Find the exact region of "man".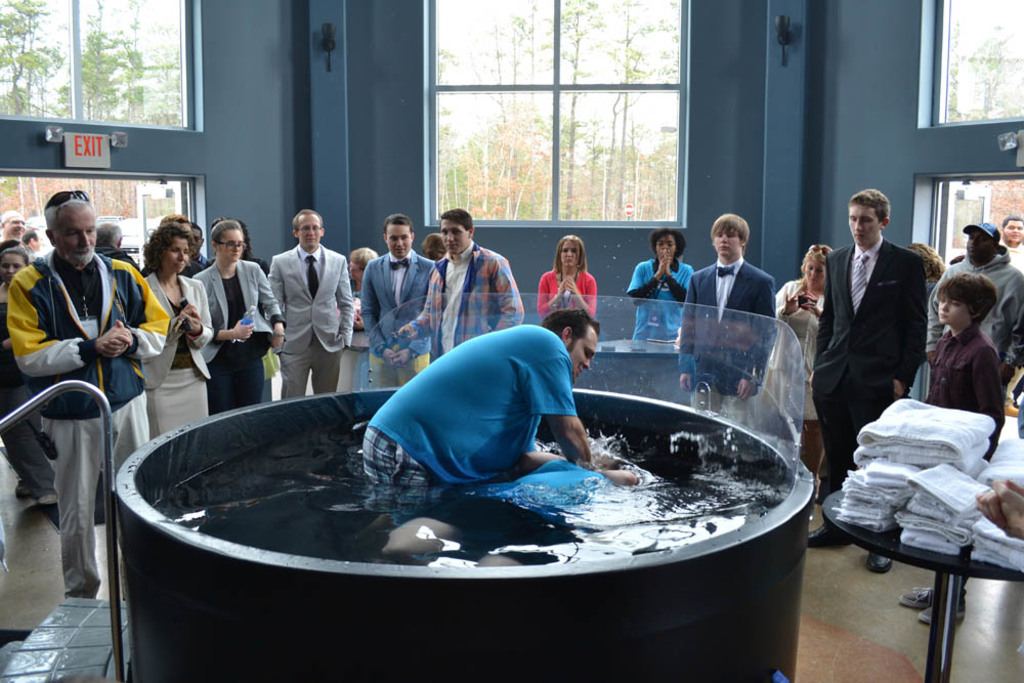
Exact region: pyautogui.locateOnScreen(1, 207, 24, 242).
